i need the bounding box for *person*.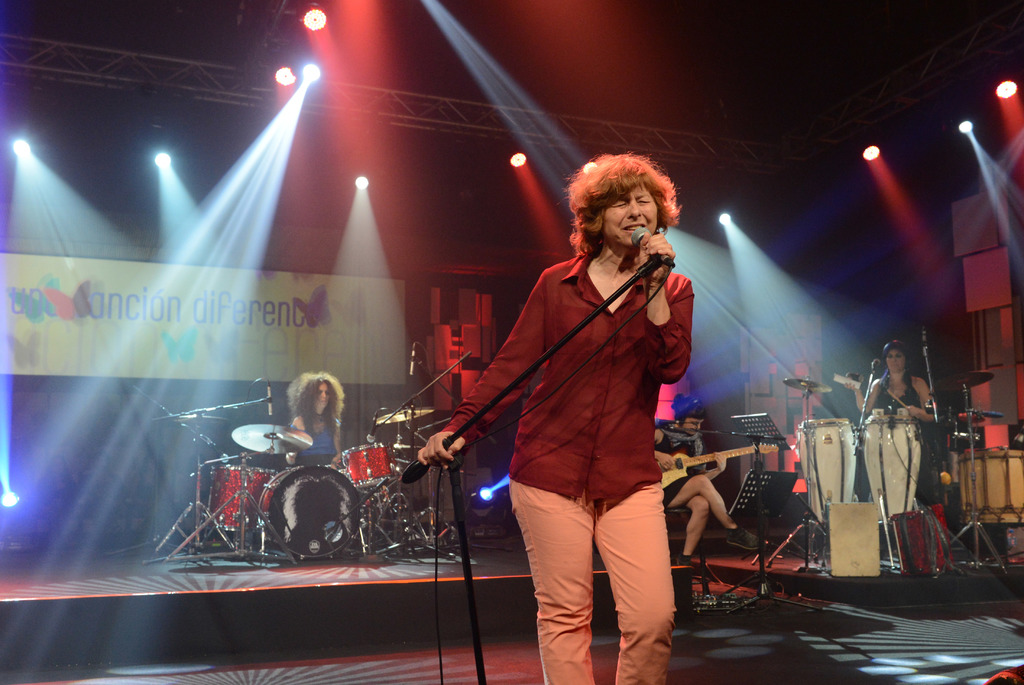
Here it is: <box>851,336,943,570</box>.
